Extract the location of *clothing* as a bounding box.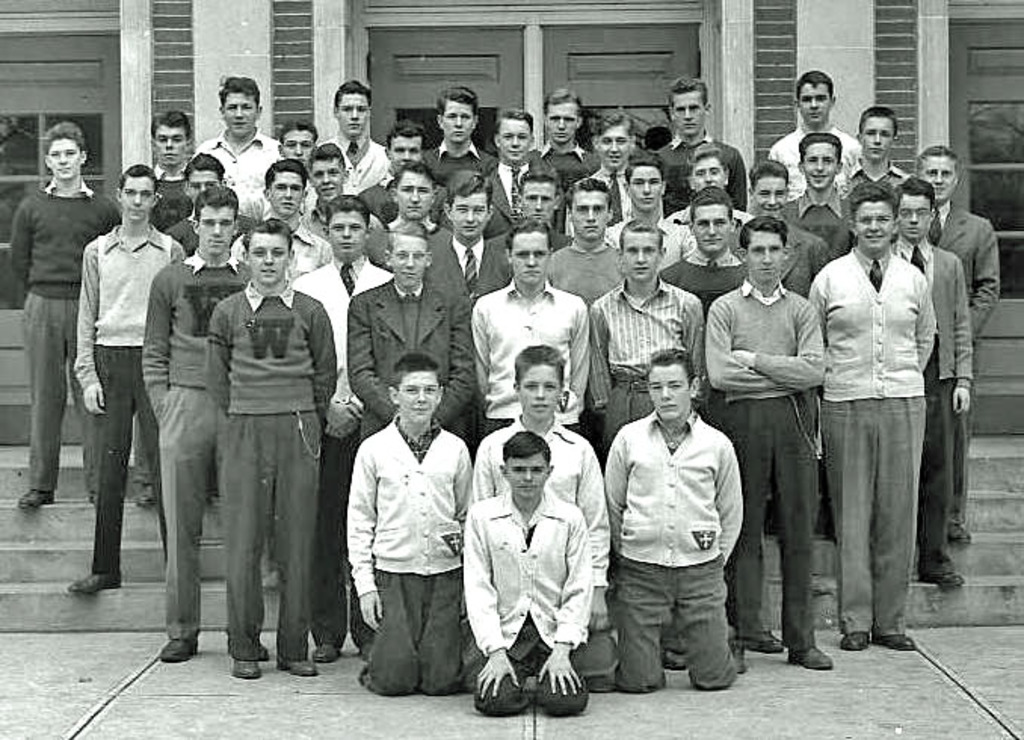
bbox=(137, 249, 237, 634).
